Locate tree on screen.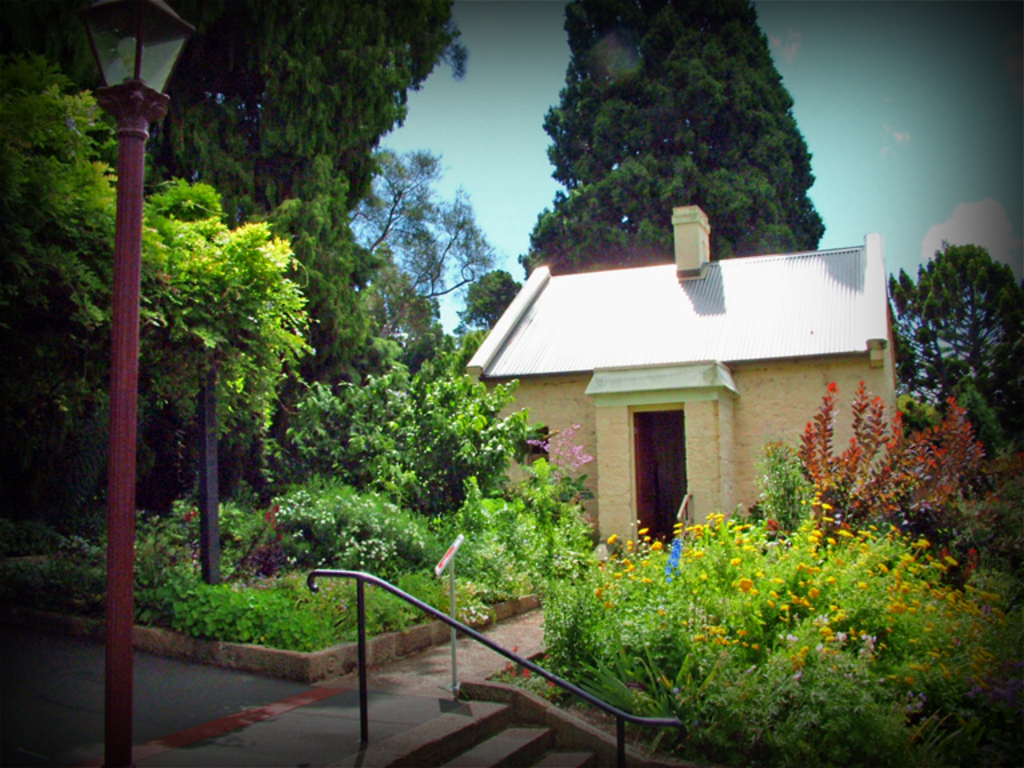
On screen at {"x1": 339, "y1": 140, "x2": 501, "y2": 301}.
